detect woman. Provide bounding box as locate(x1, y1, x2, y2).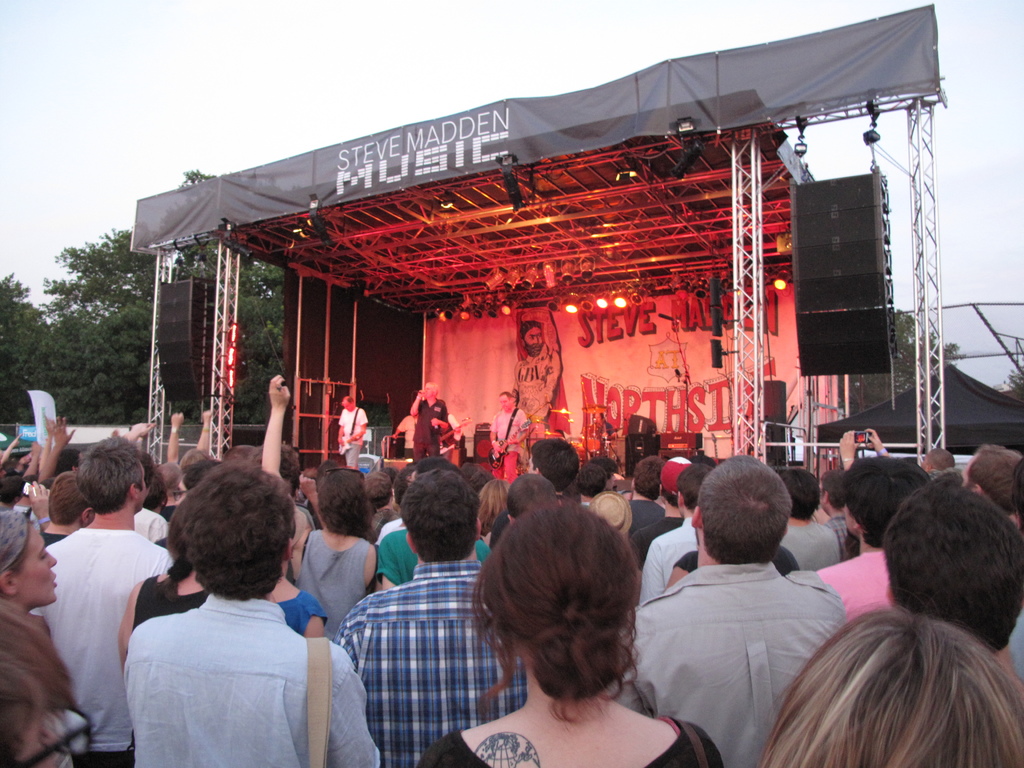
locate(294, 467, 382, 649).
